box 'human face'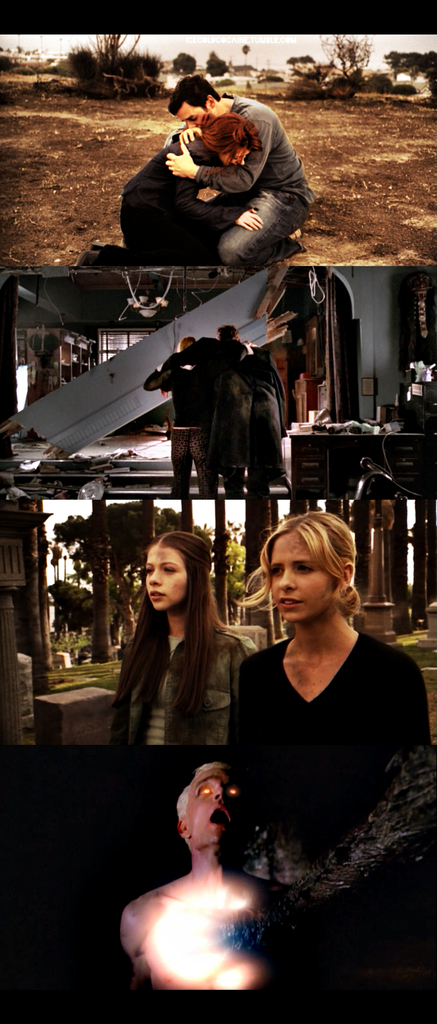
[left=171, top=101, right=201, bottom=125]
